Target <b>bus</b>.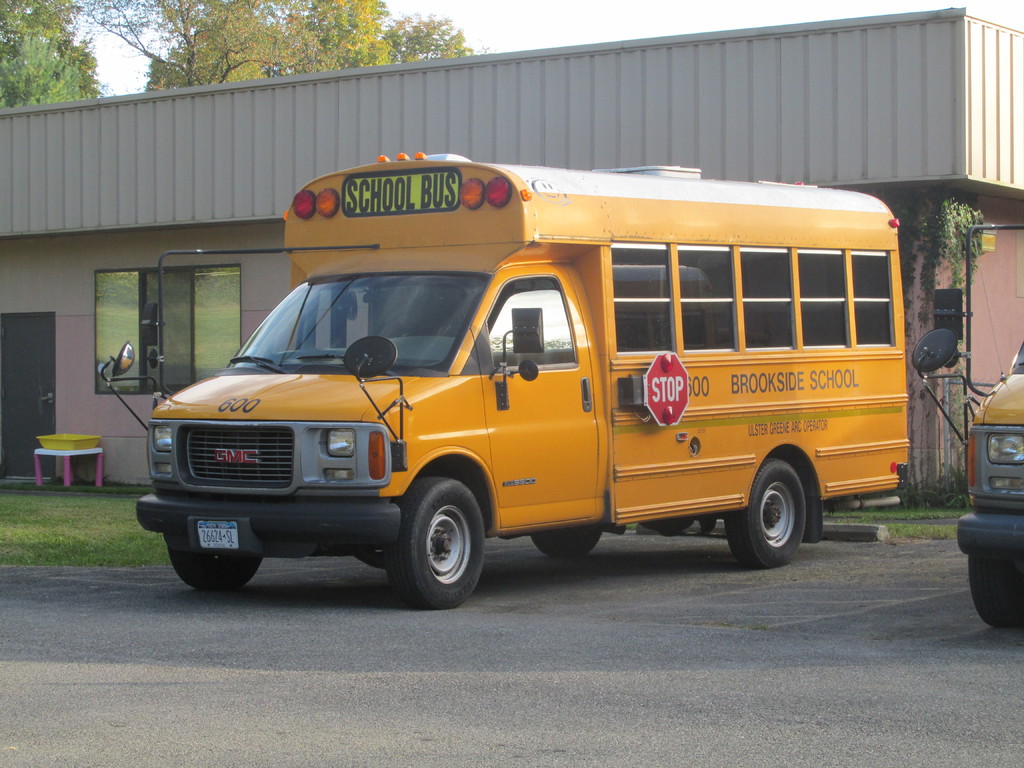
Target region: box=[906, 209, 1023, 630].
